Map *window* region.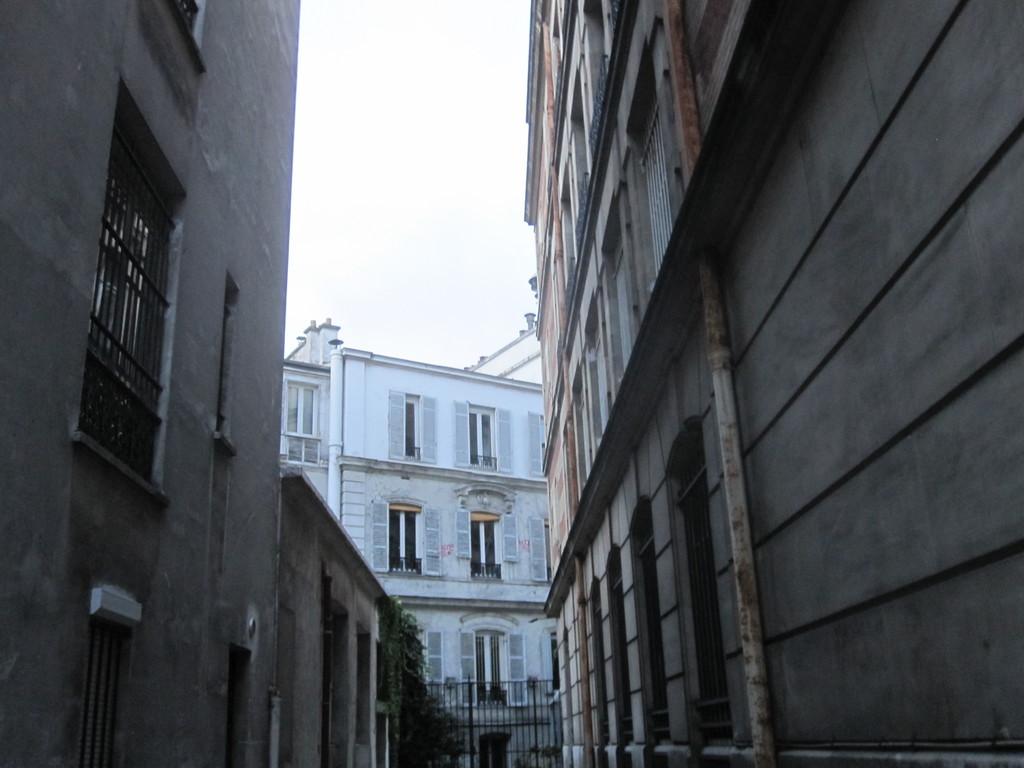
Mapped to bbox=(74, 69, 194, 506).
